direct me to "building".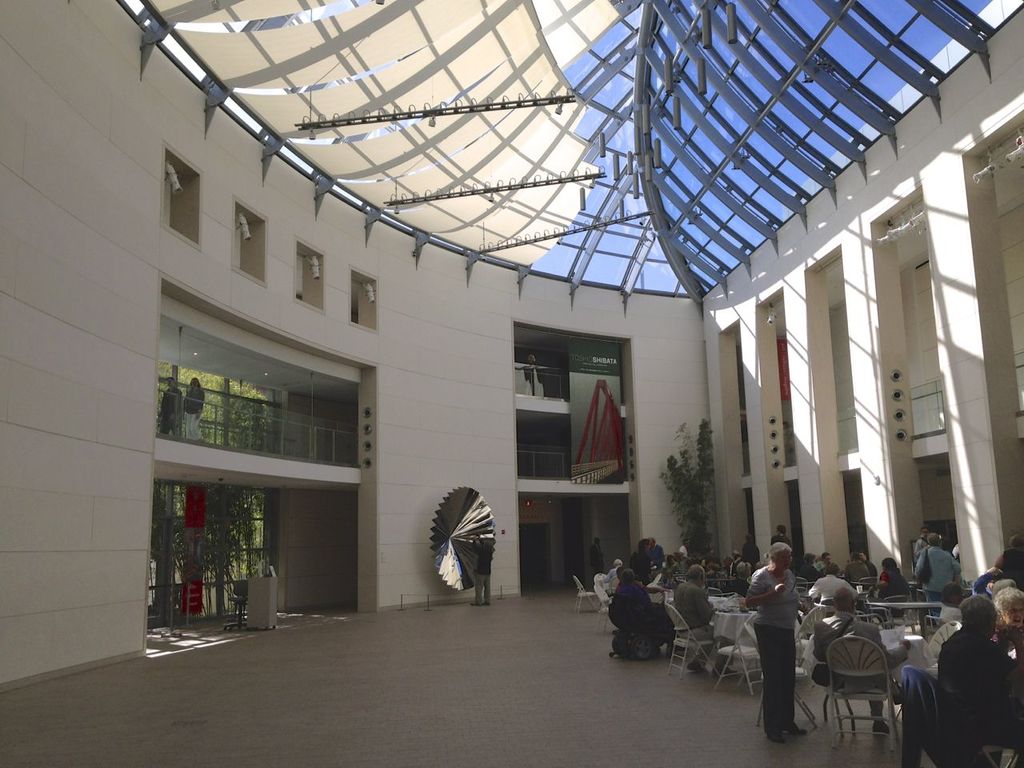
Direction: x1=0 y1=0 x2=1023 y2=767.
